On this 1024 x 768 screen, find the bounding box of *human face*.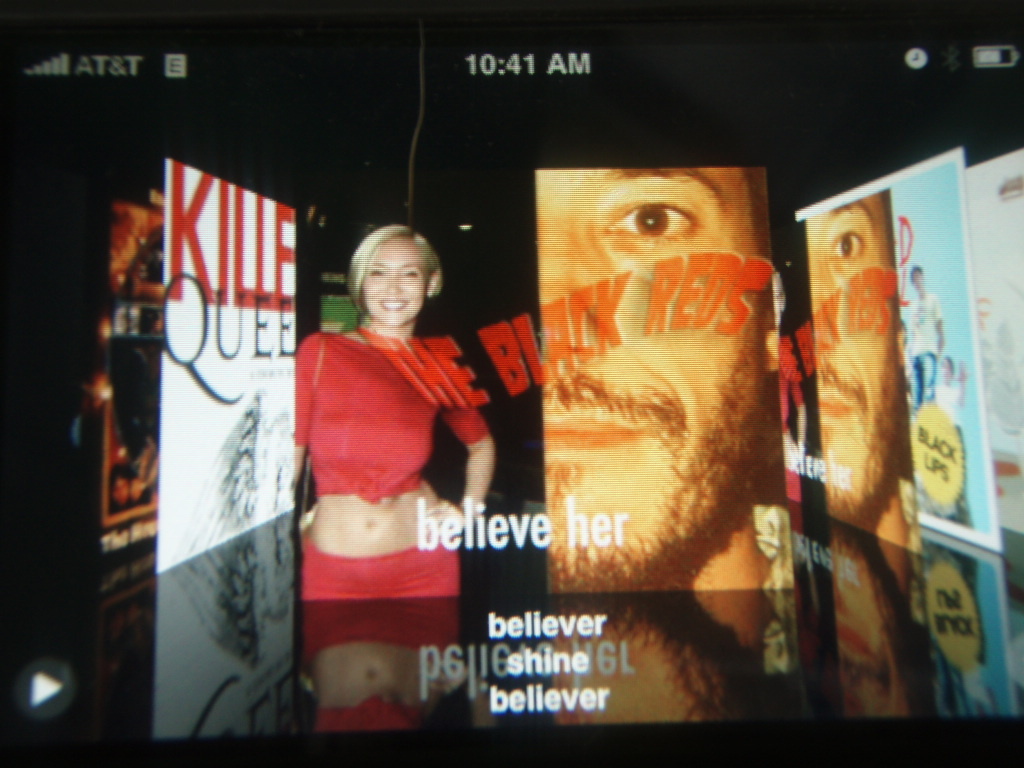
Bounding box: <box>542,168,779,593</box>.
